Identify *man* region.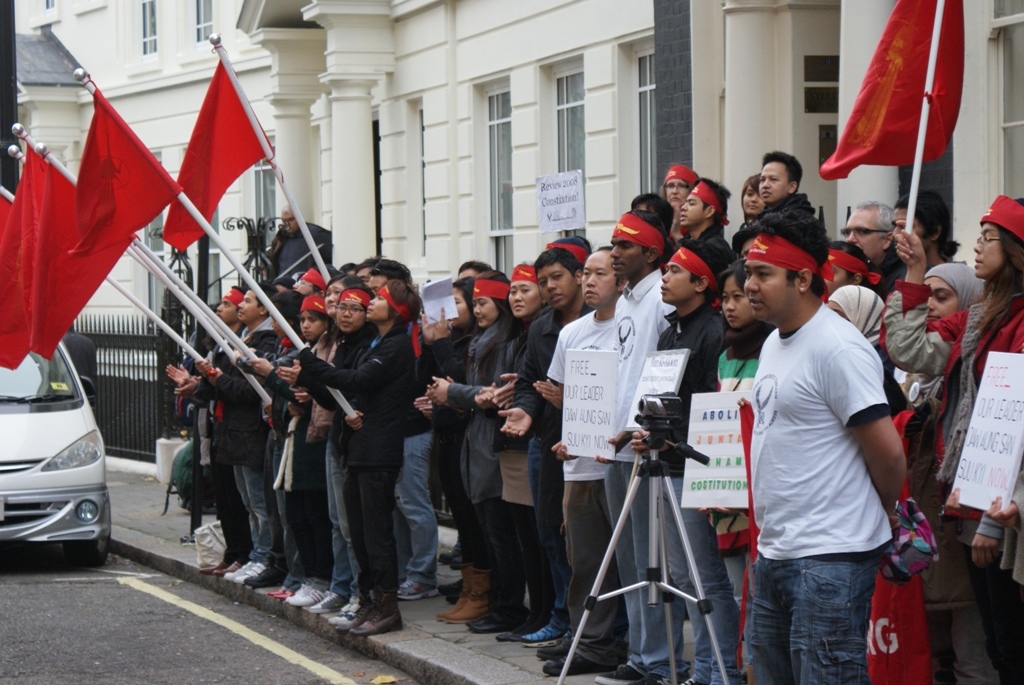
Region: rect(171, 295, 249, 587).
